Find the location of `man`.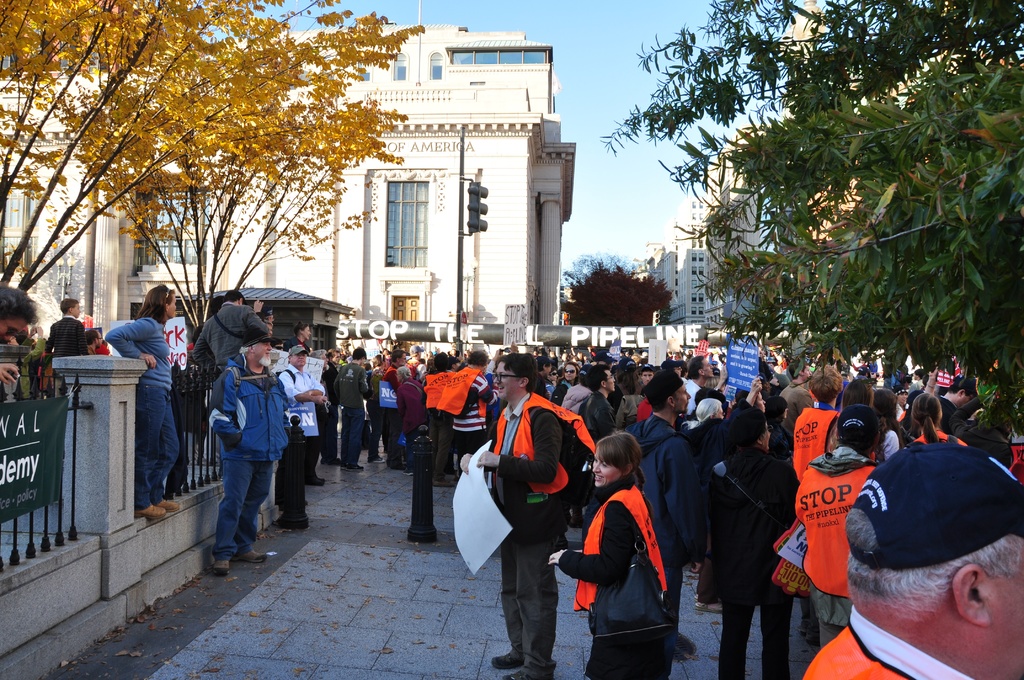
Location: Rect(638, 364, 658, 386).
